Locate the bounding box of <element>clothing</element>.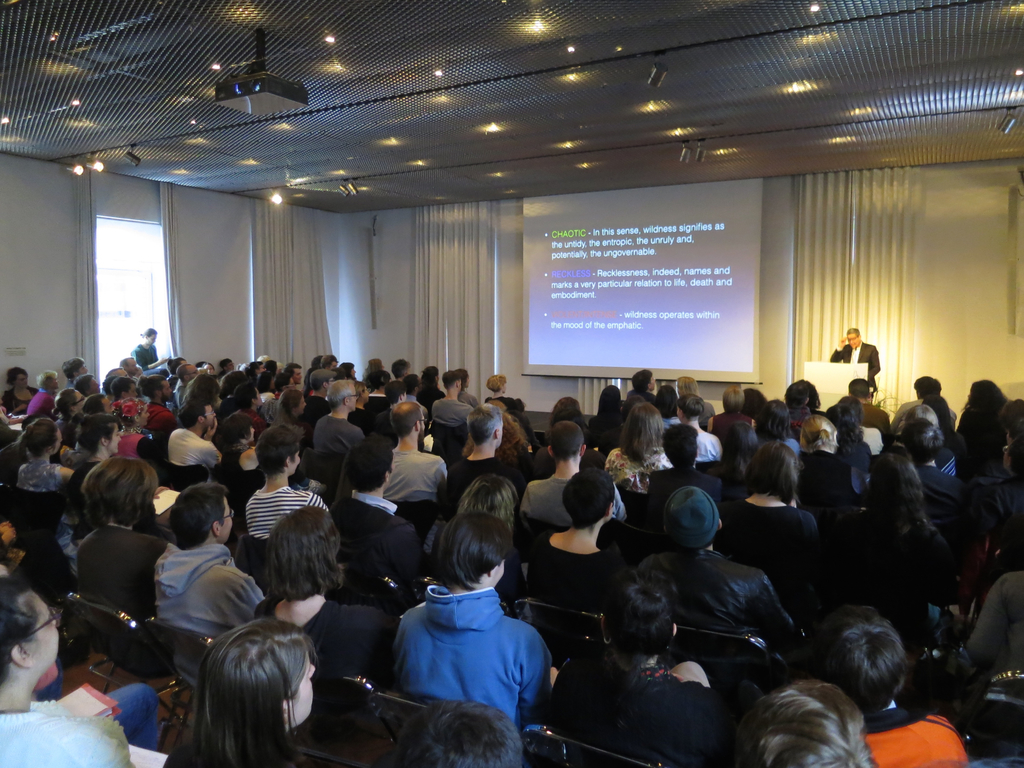
Bounding box: <box>141,537,266,694</box>.
